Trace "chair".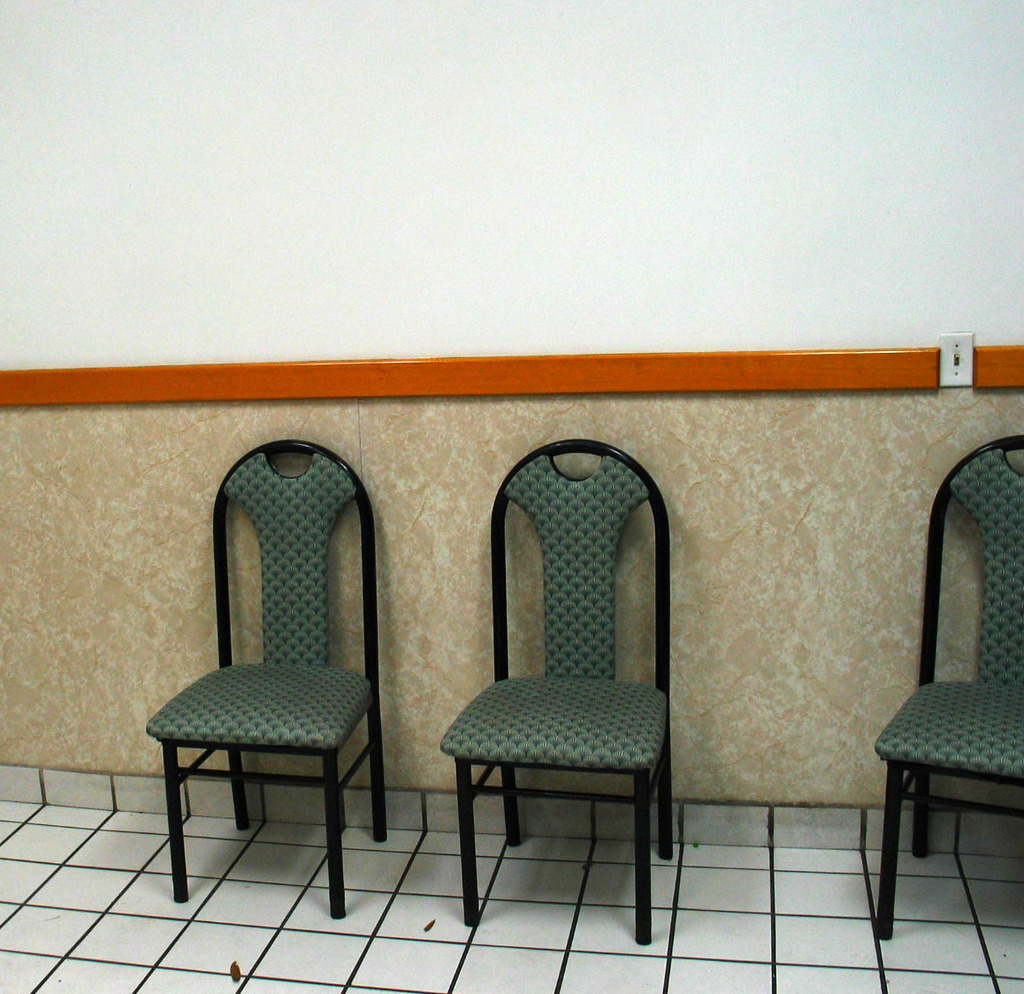
Traced to [146, 449, 398, 920].
